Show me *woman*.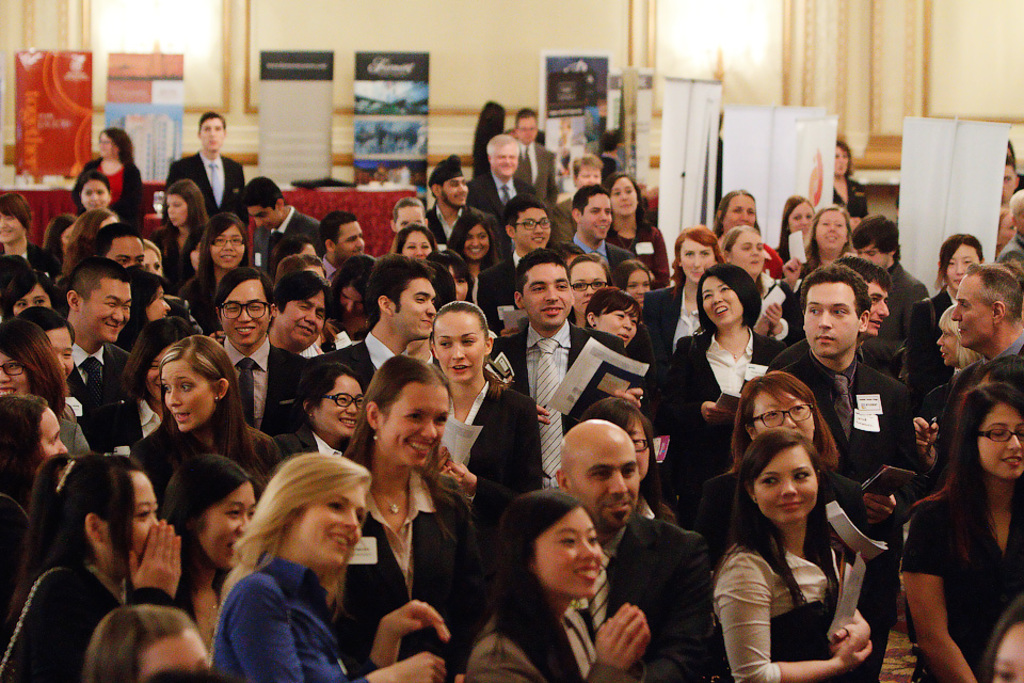
*woman* is here: <bbox>270, 233, 317, 270</bbox>.
